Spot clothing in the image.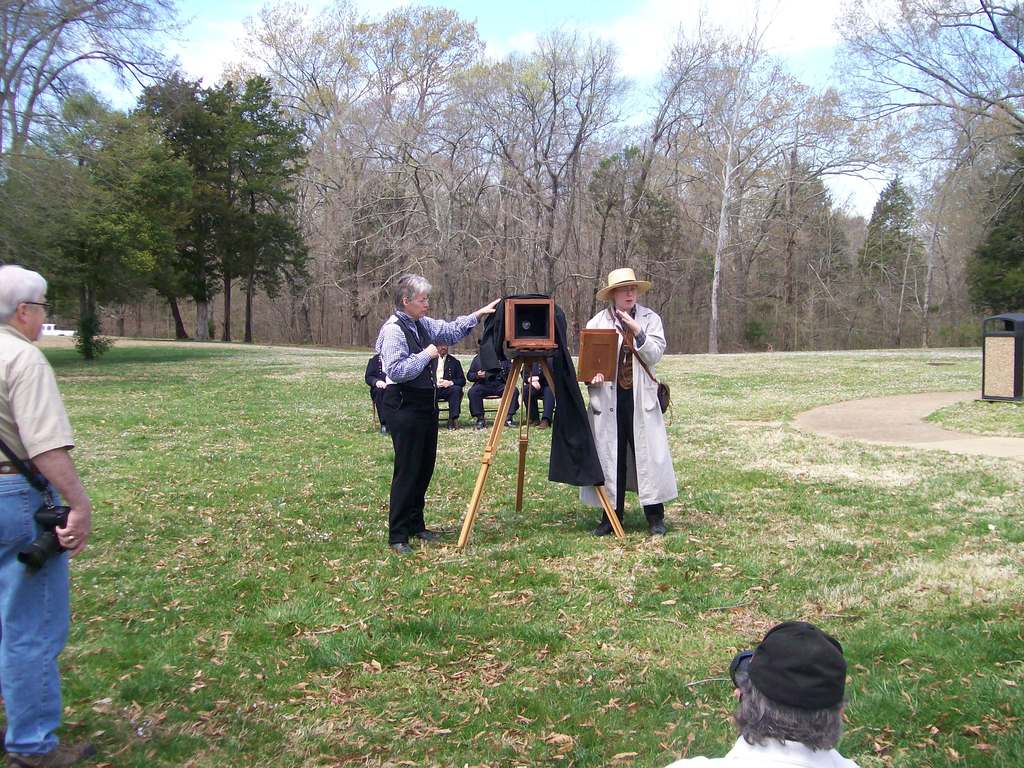
clothing found at detection(664, 742, 862, 767).
